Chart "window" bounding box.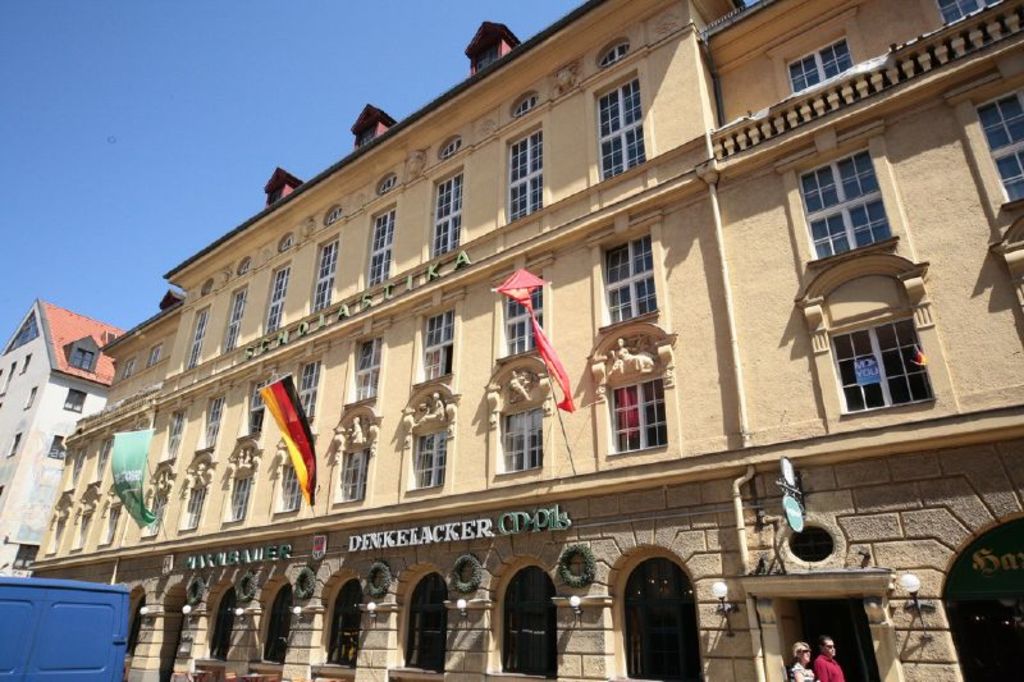
Charted: <region>202, 394, 225, 448</region>.
